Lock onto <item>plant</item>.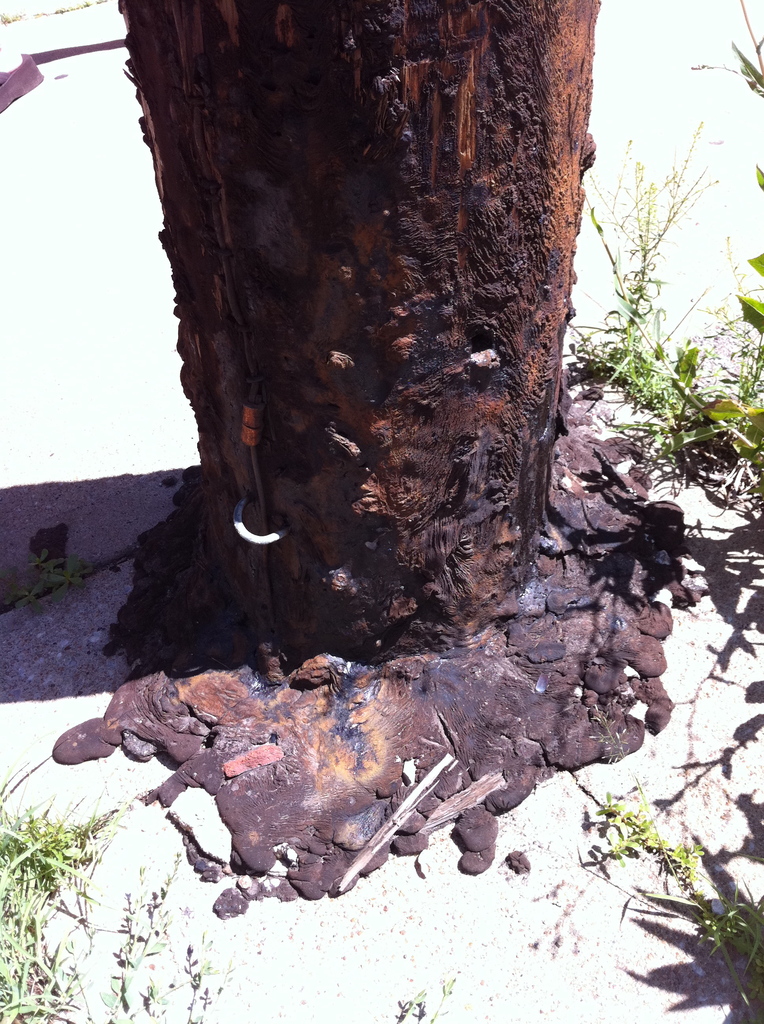
Locked: (x1=0, y1=750, x2=124, y2=1023).
